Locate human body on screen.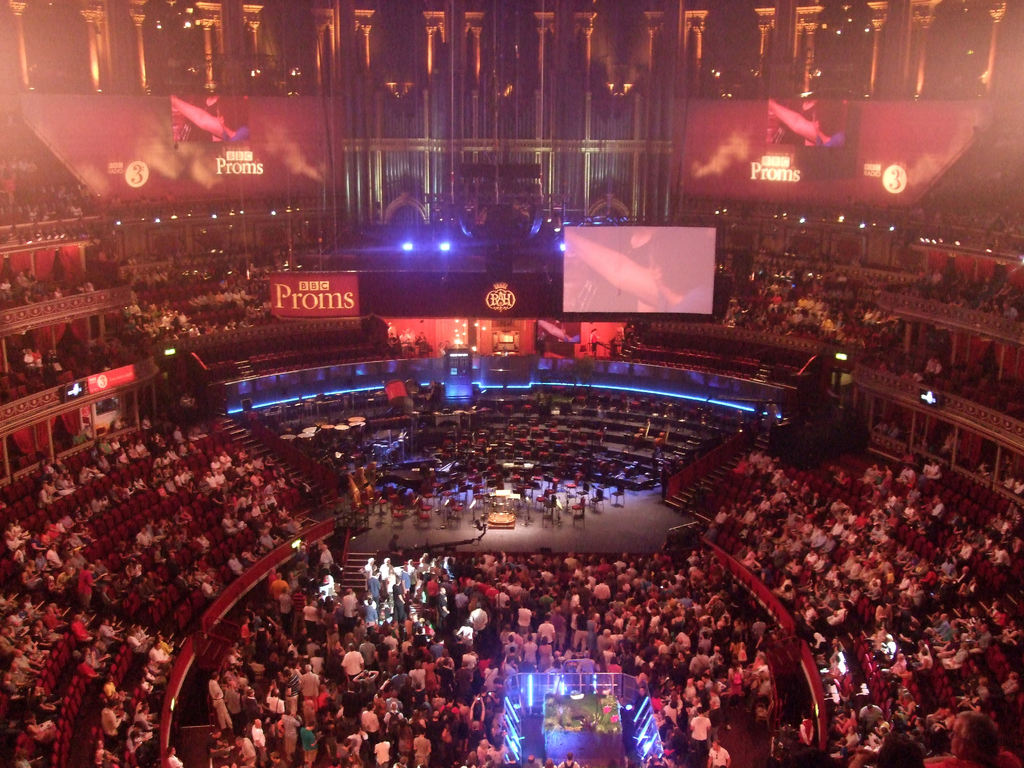
On screen at 237, 497, 246, 506.
